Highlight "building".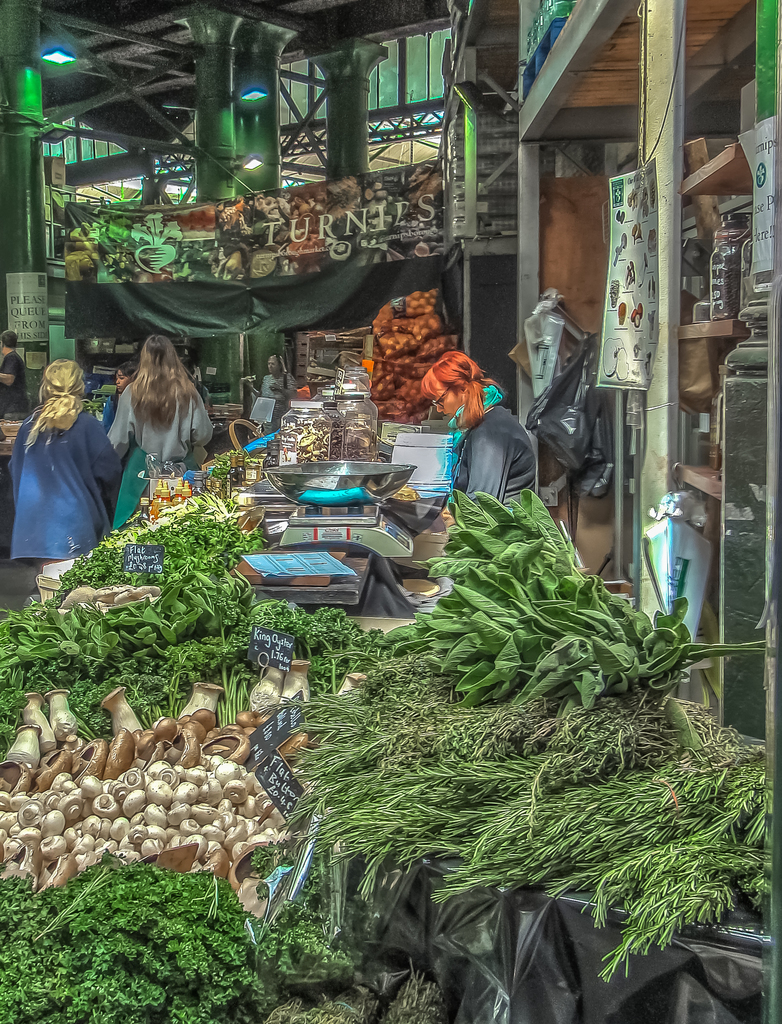
Highlighted region: {"left": 0, "top": 0, "right": 781, "bottom": 1023}.
